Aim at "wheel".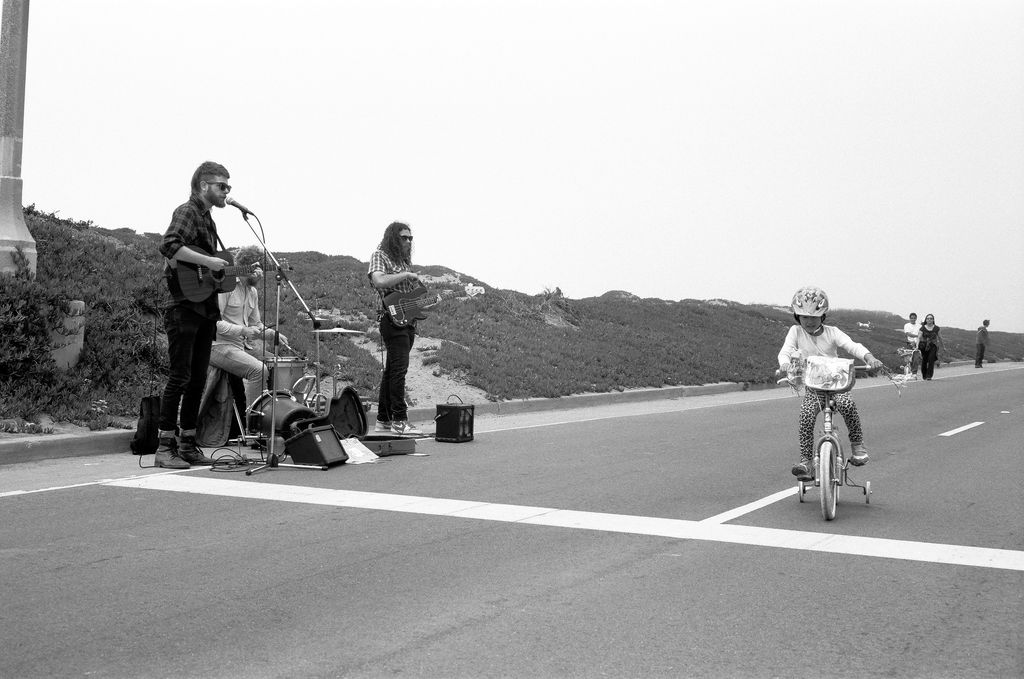
Aimed at 799, 481, 808, 507.
